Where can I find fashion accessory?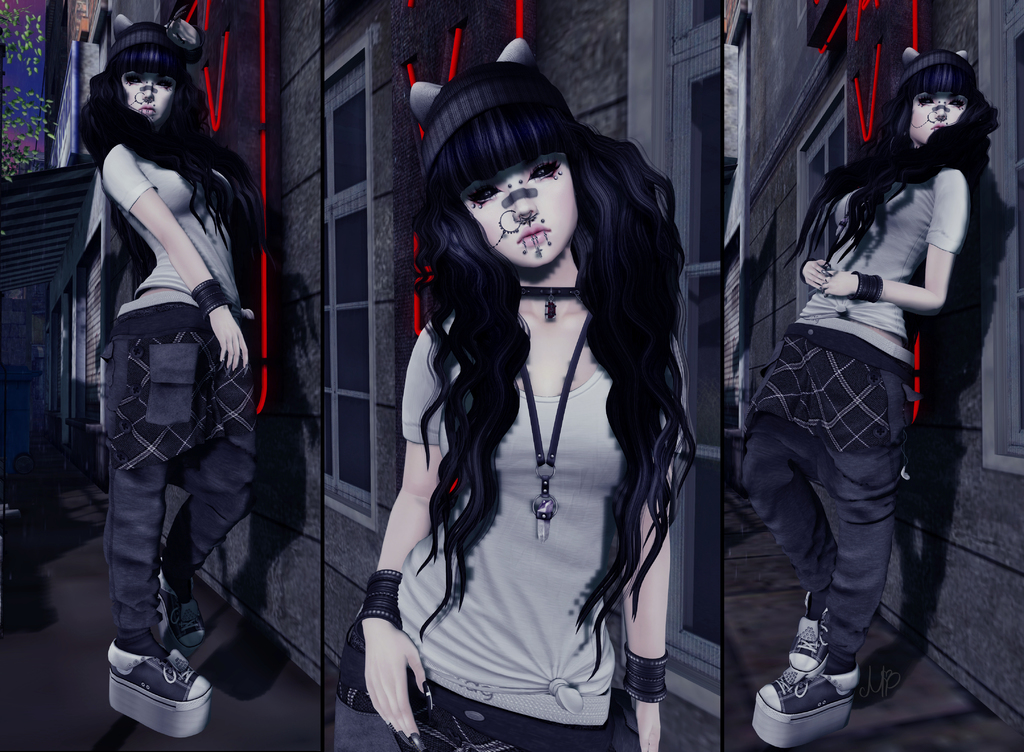
You can find it at <box>489,210,539,249</box>.
